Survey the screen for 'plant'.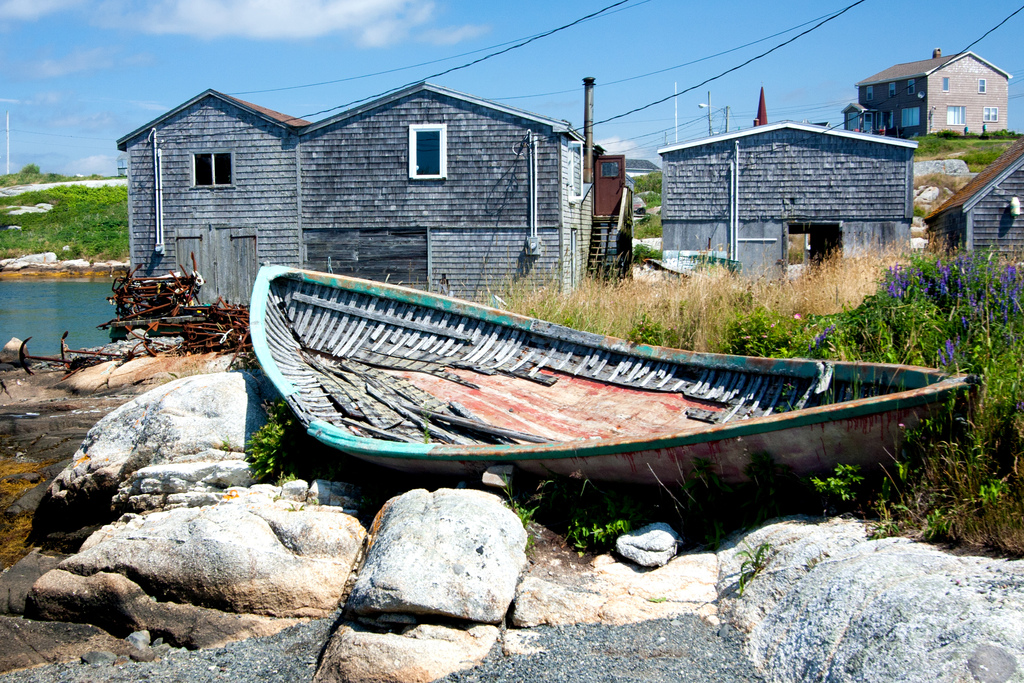
Survey found: l=569, t=475, r=628, b=547.
